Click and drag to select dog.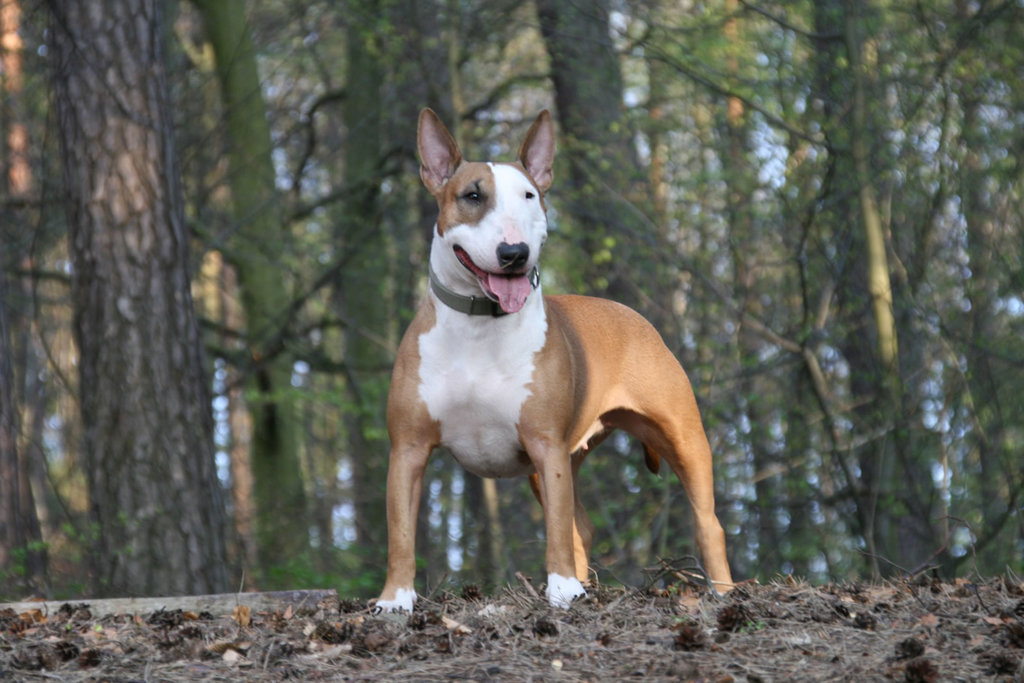
Selection: 372, 108, 735, 616.
